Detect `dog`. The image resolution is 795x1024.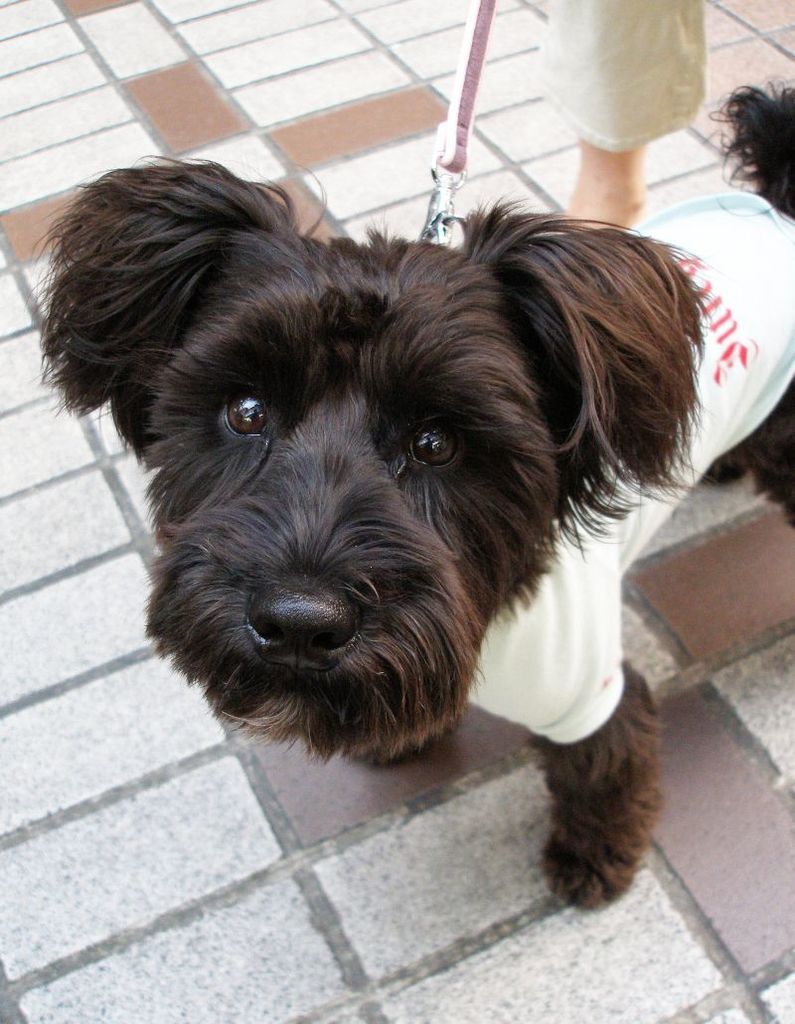
pyautogui.locateOnScreen(23, 72, 794, 914).
